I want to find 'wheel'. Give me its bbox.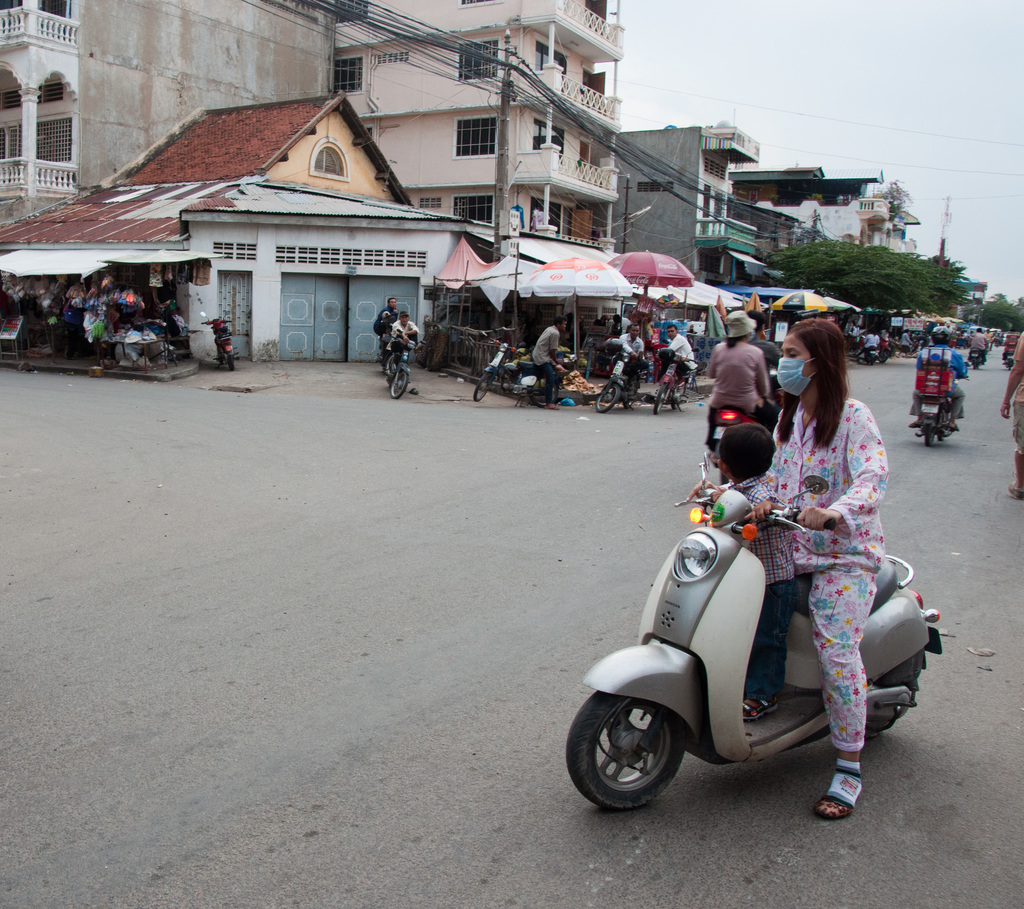
region(649, 382, 669, 417).
